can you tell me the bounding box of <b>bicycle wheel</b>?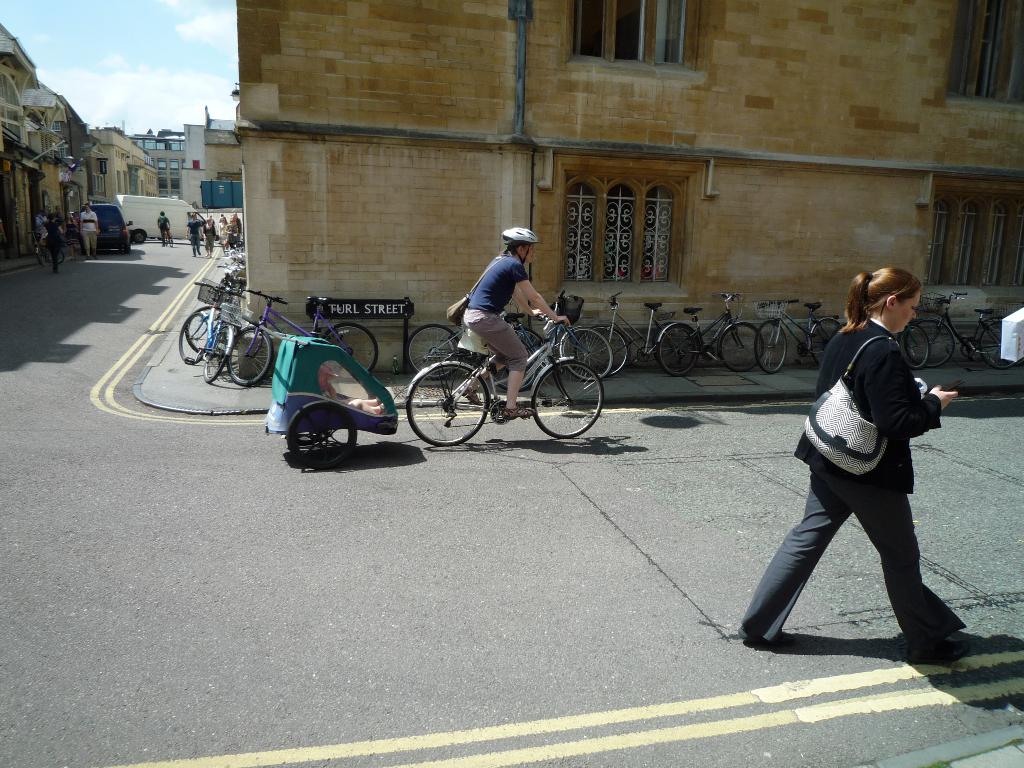
bbox=(562, 326, 607, 380).
